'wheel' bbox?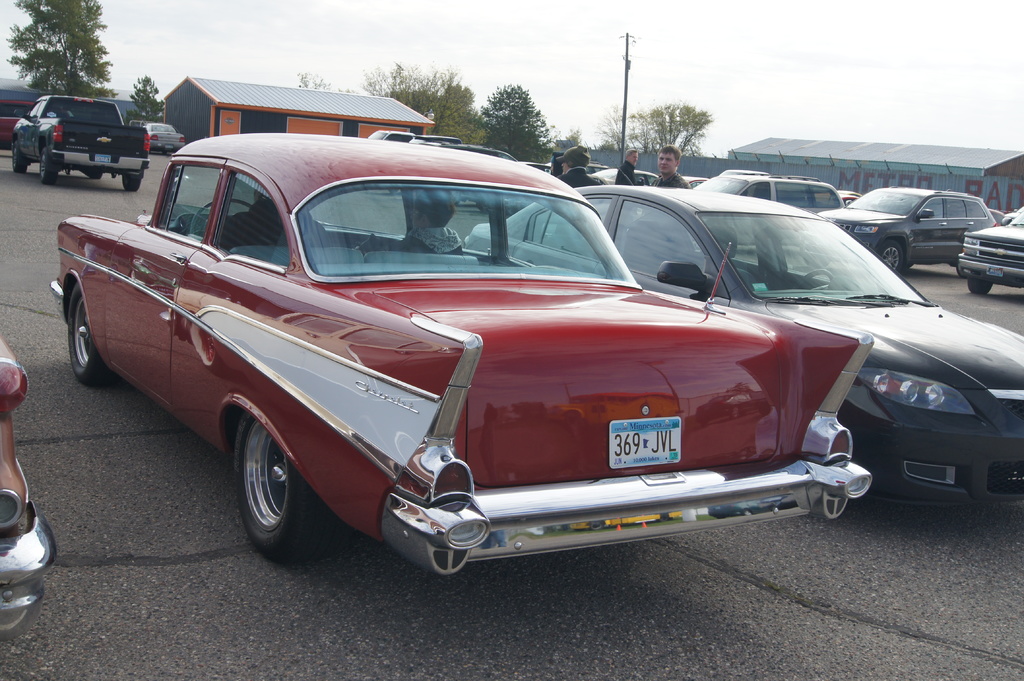
(left=226, top=430, right=301, bottom=549)
